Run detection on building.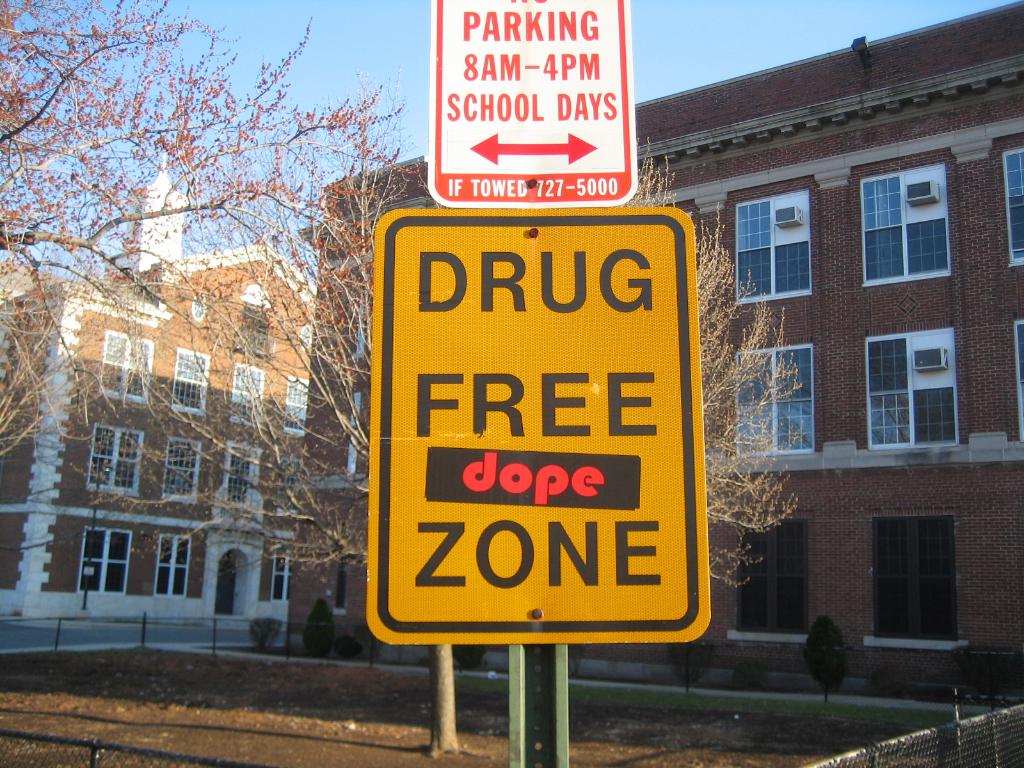
Result: bbox=(299, 0, 1023, 703).
